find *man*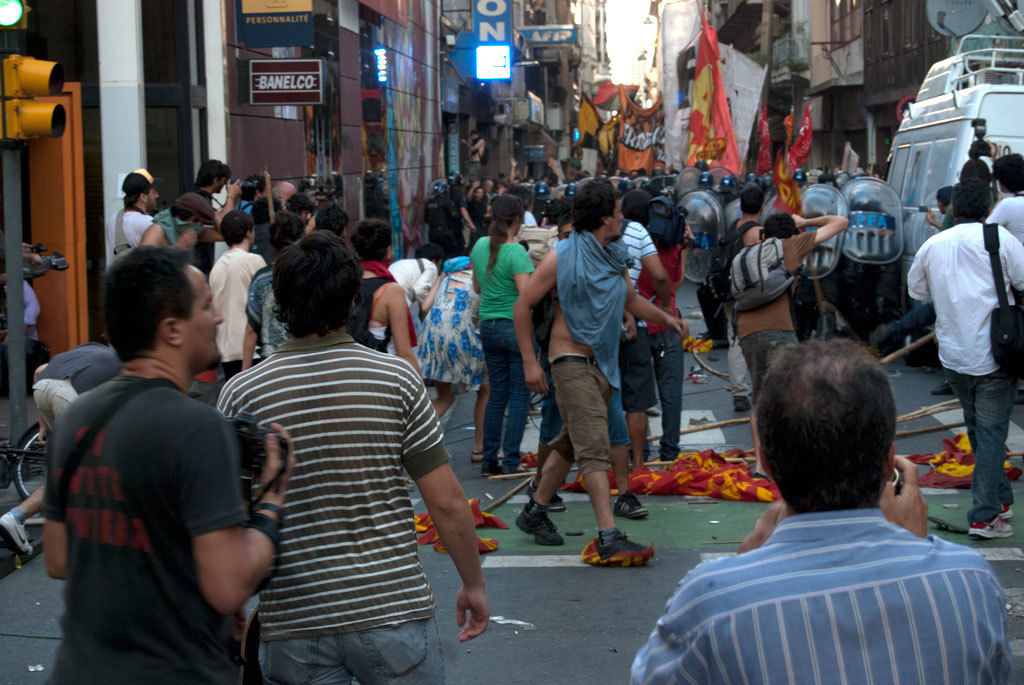
137 189 211 259
